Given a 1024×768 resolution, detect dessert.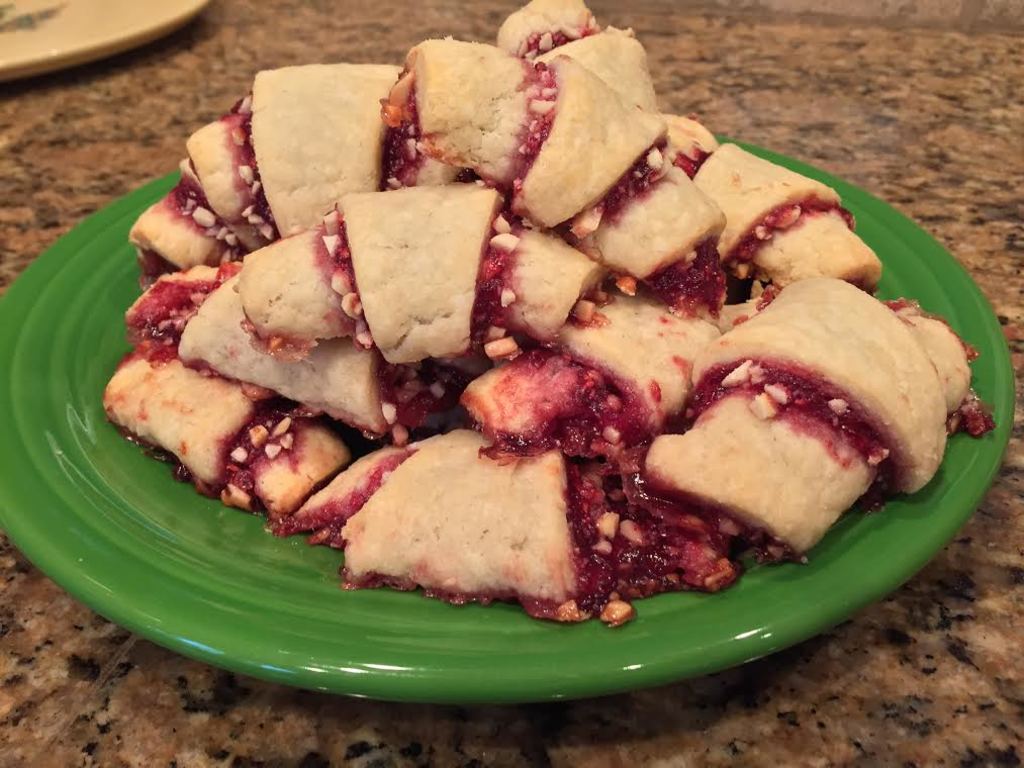
pyautogui.locateOnScreen(320, 185, 493, 367).
